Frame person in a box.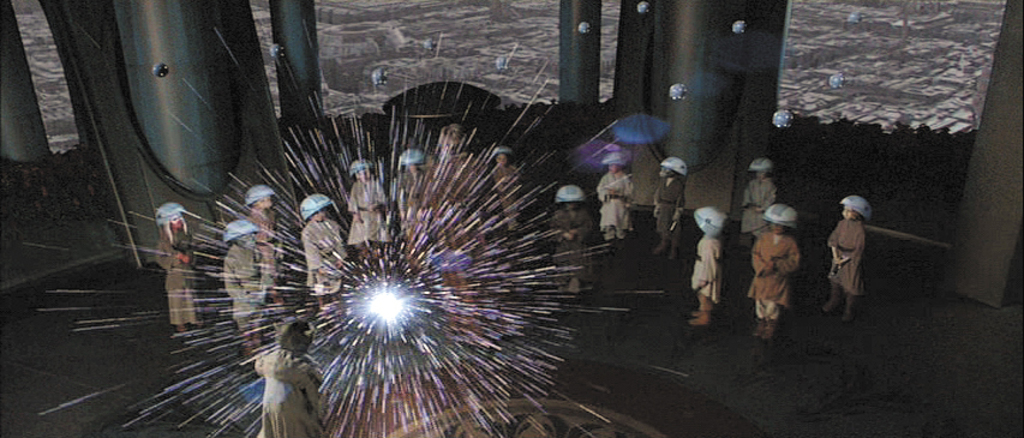
l=595, t=148, r=641, b=236.
